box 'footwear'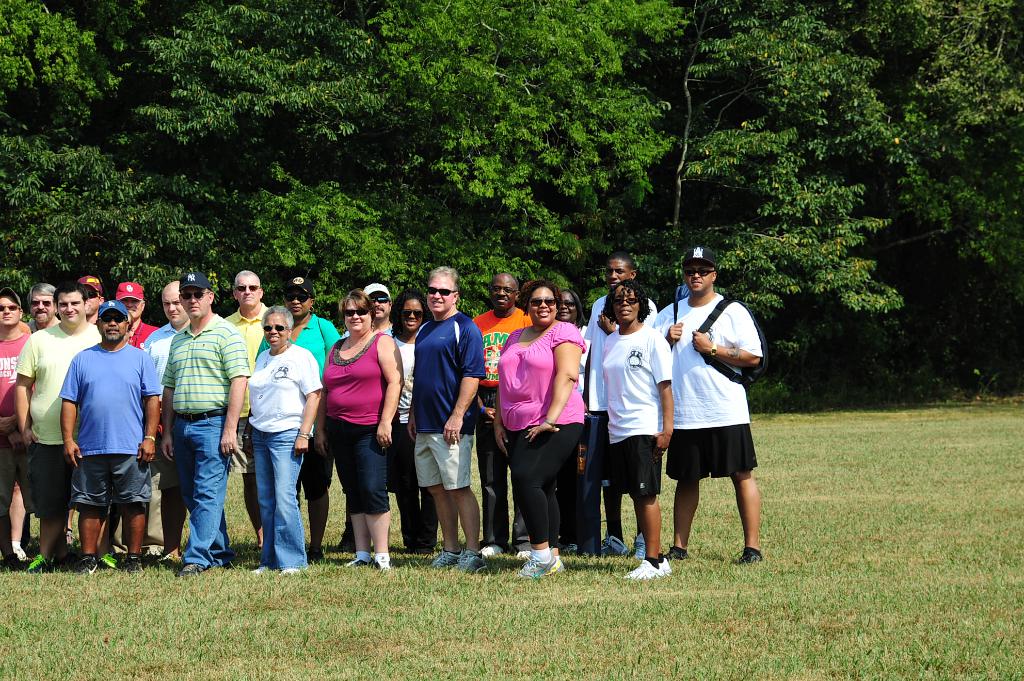
detection(282, 566, 297, 574)
